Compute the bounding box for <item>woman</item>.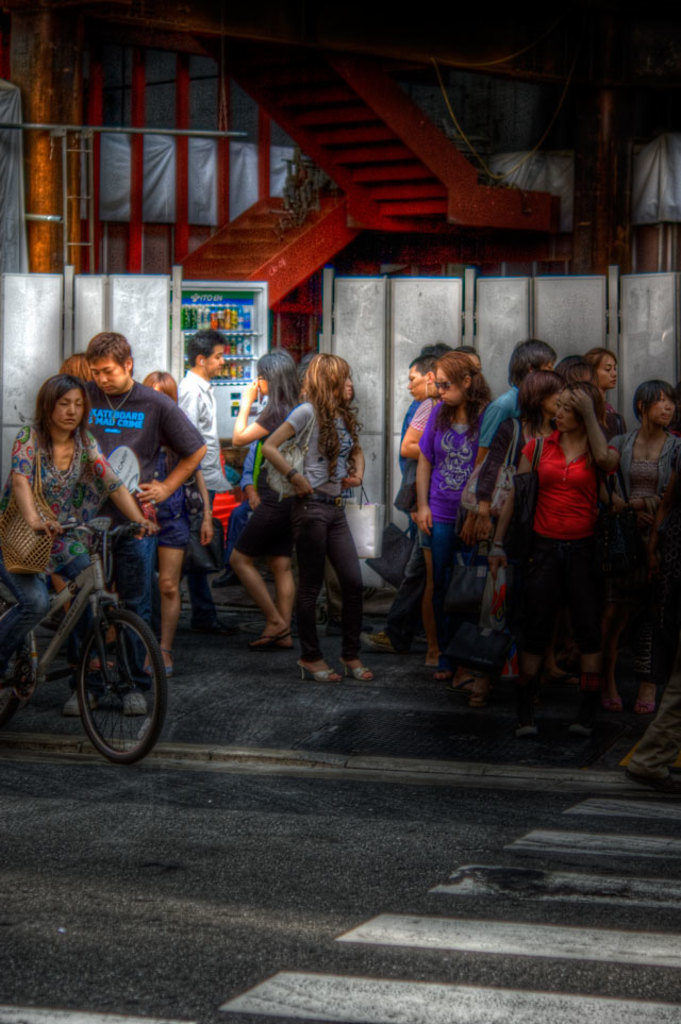
pyautogui.locateOnScreen(0, 370, 164, 692).
